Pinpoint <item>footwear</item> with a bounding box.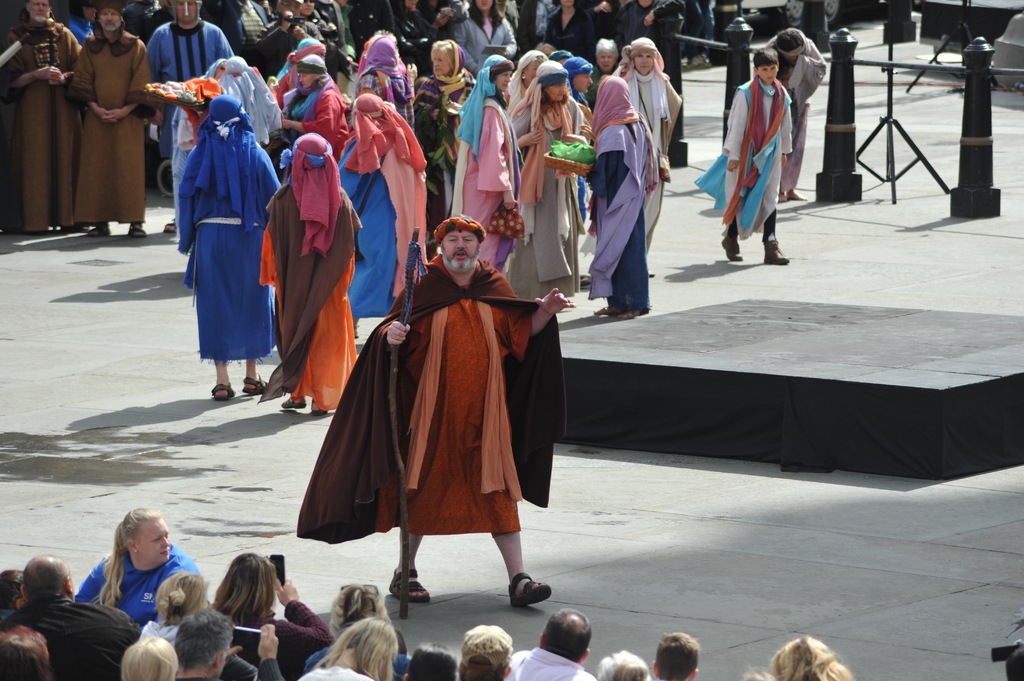
211, 381, 232, 402.
